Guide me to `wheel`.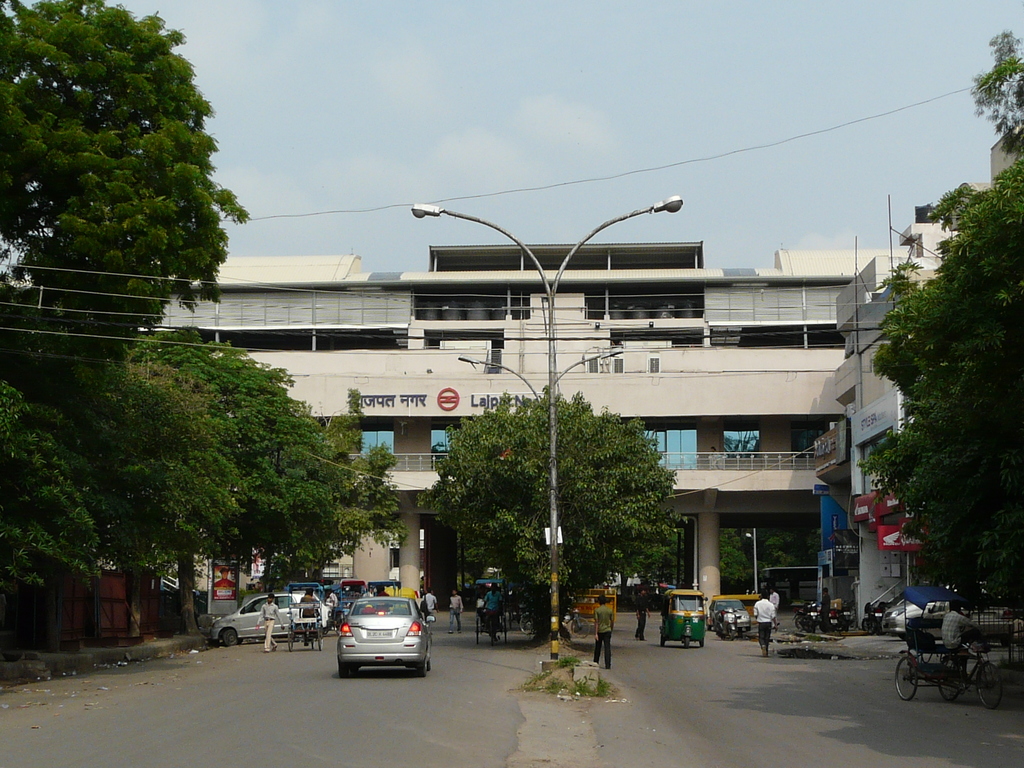
Guidance: bbox=[287, 632, 296, 653].
